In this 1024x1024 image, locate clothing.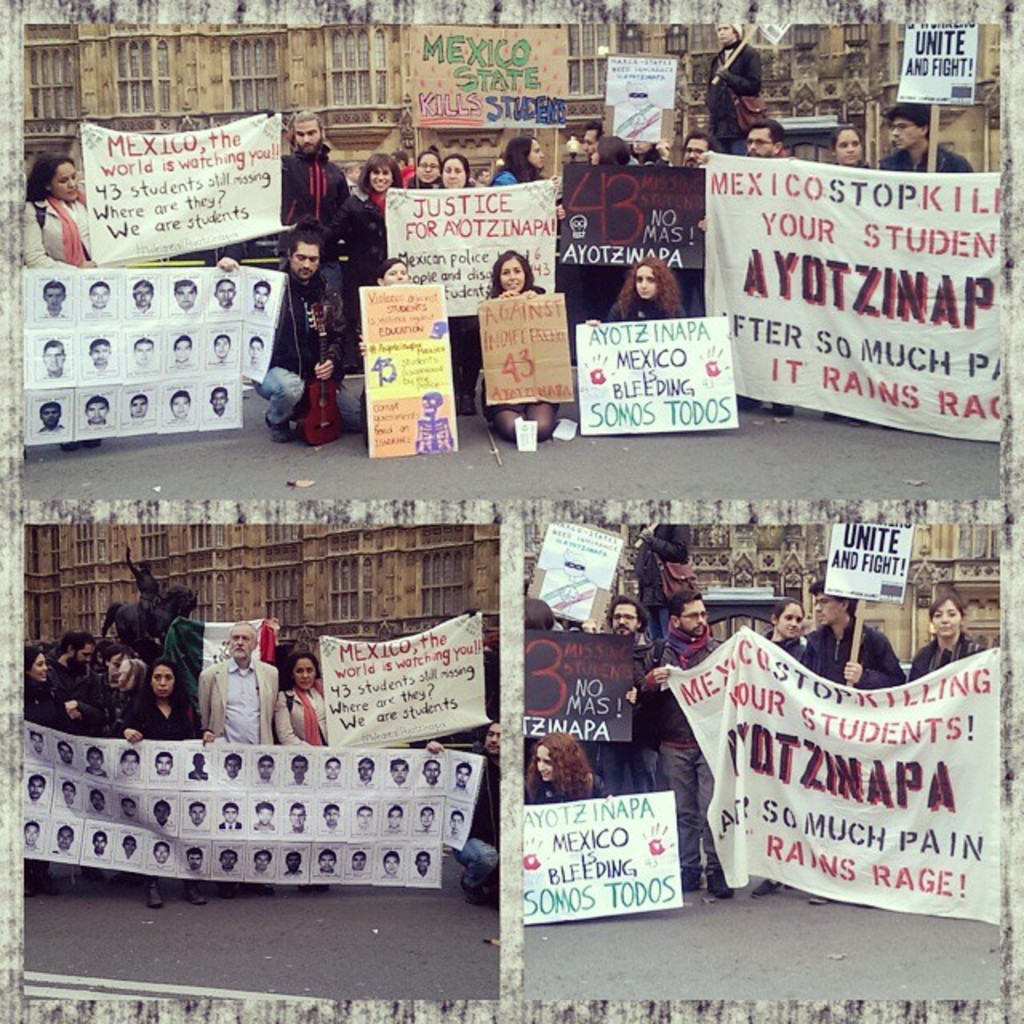
Bounding box: Rect(117, 683, 195, 741).
